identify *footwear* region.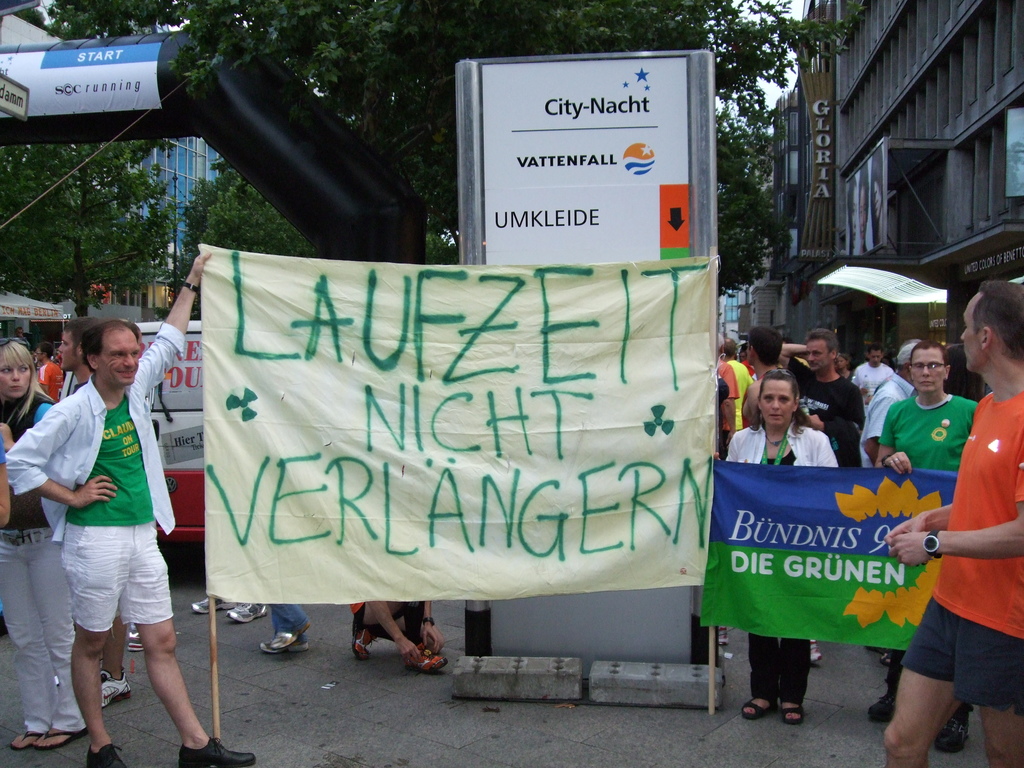
Region: rect(124, 629, 145, 650).
